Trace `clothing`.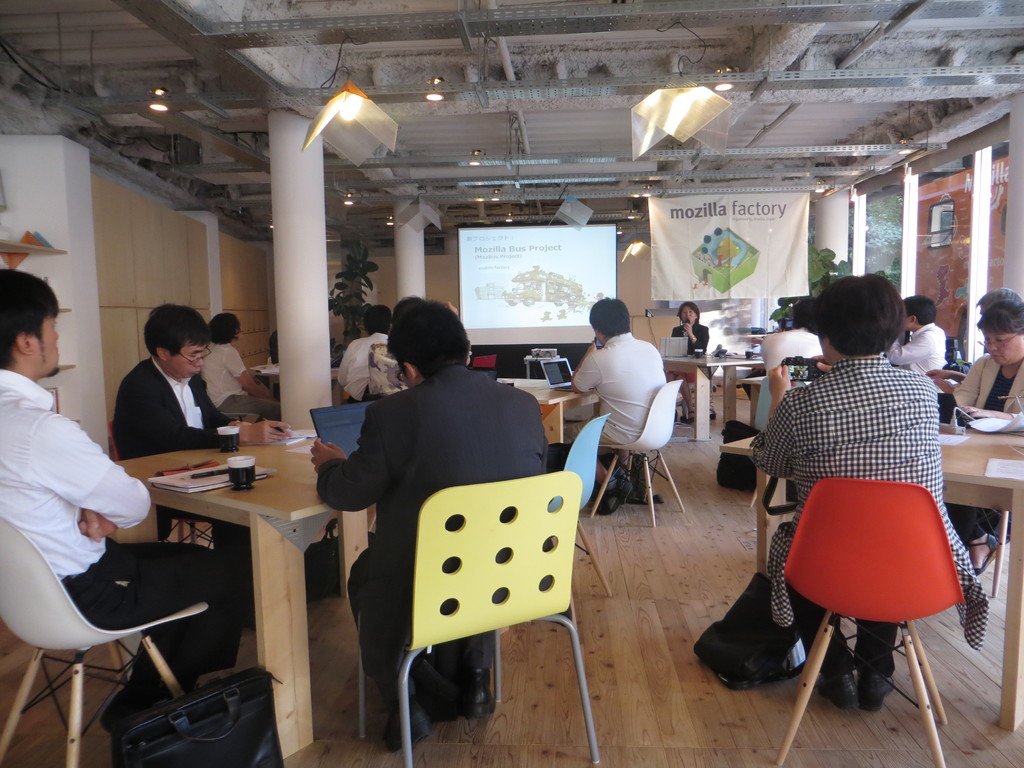
Traced to x1=759 y1=328 x2=821 y2=365.
